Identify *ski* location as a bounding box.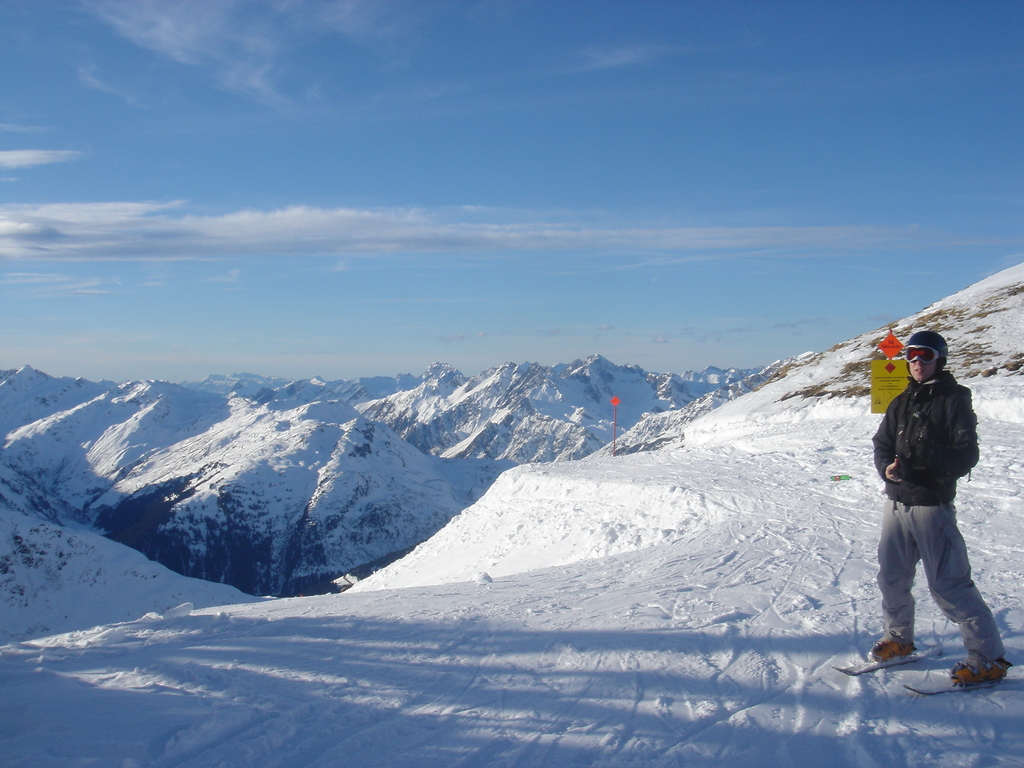
[823, 634, 954, 684].
